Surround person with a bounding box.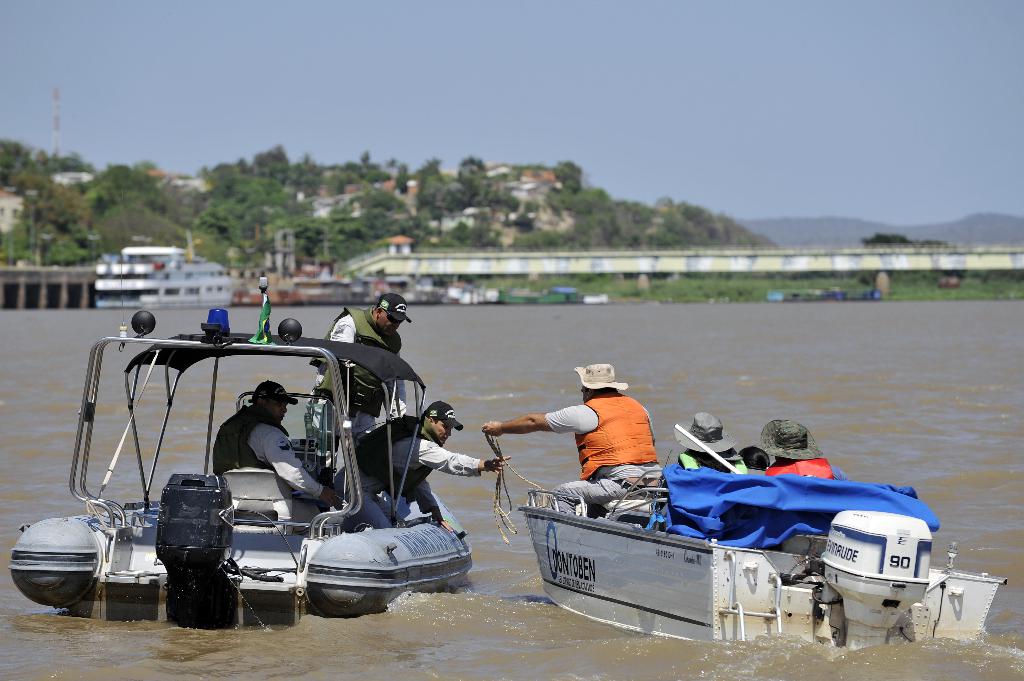
x1=756 y1=419 x2=846 y2=481.
